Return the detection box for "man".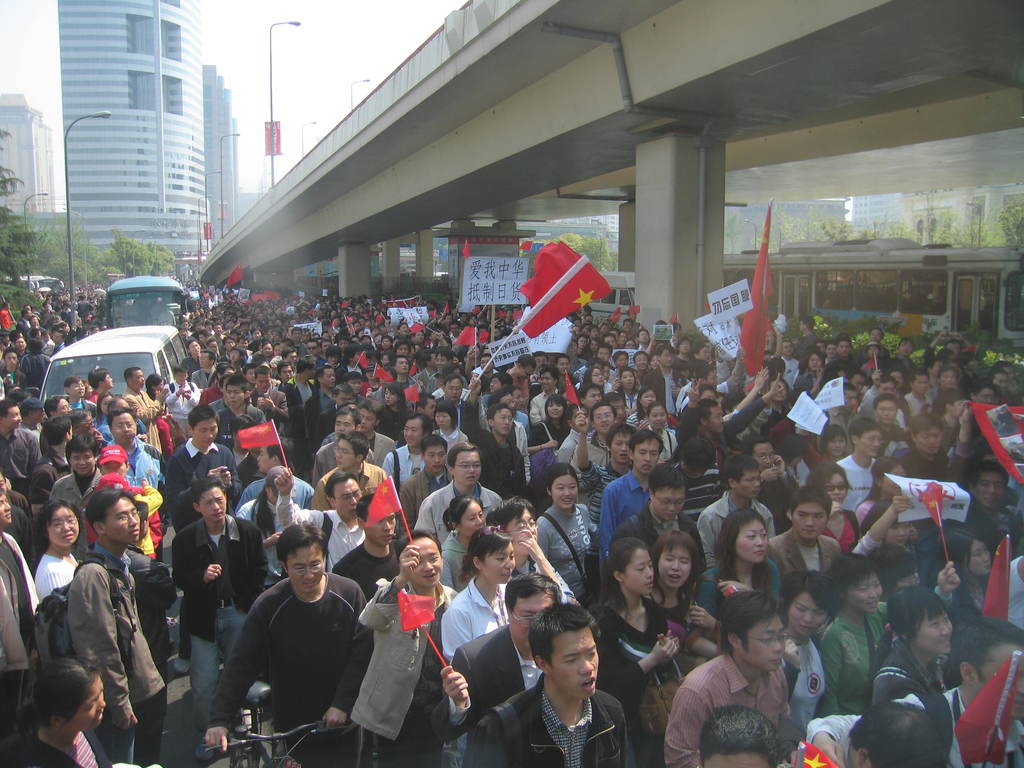
crop(0, 492, 41, 742).
